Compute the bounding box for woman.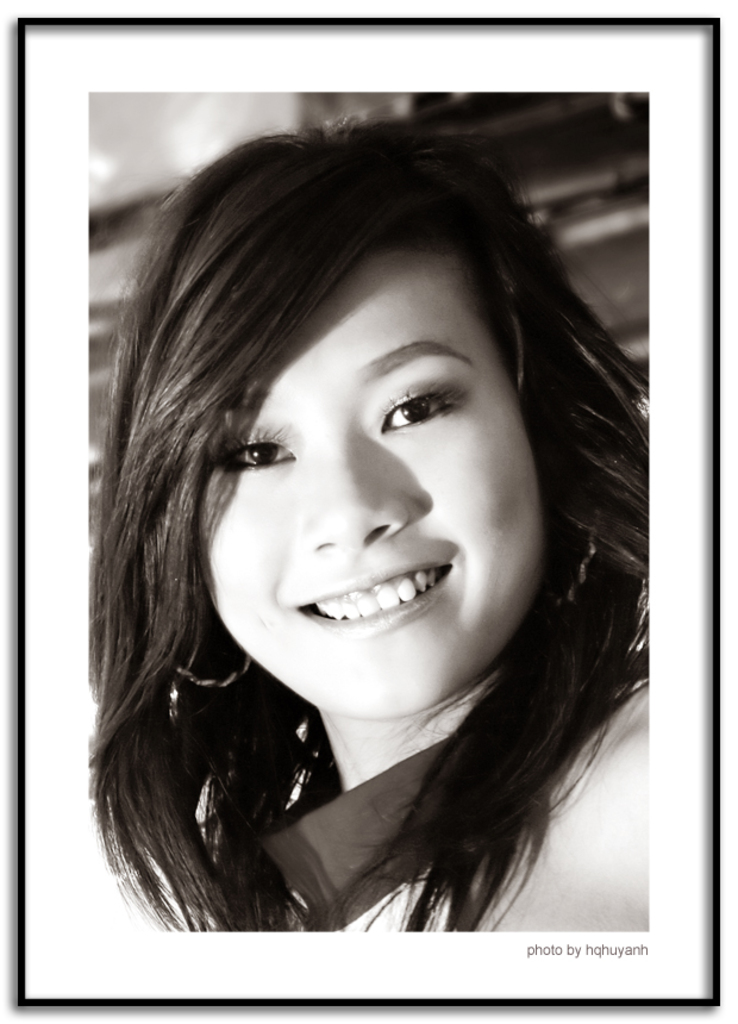
(29, 43, 695, 950).
